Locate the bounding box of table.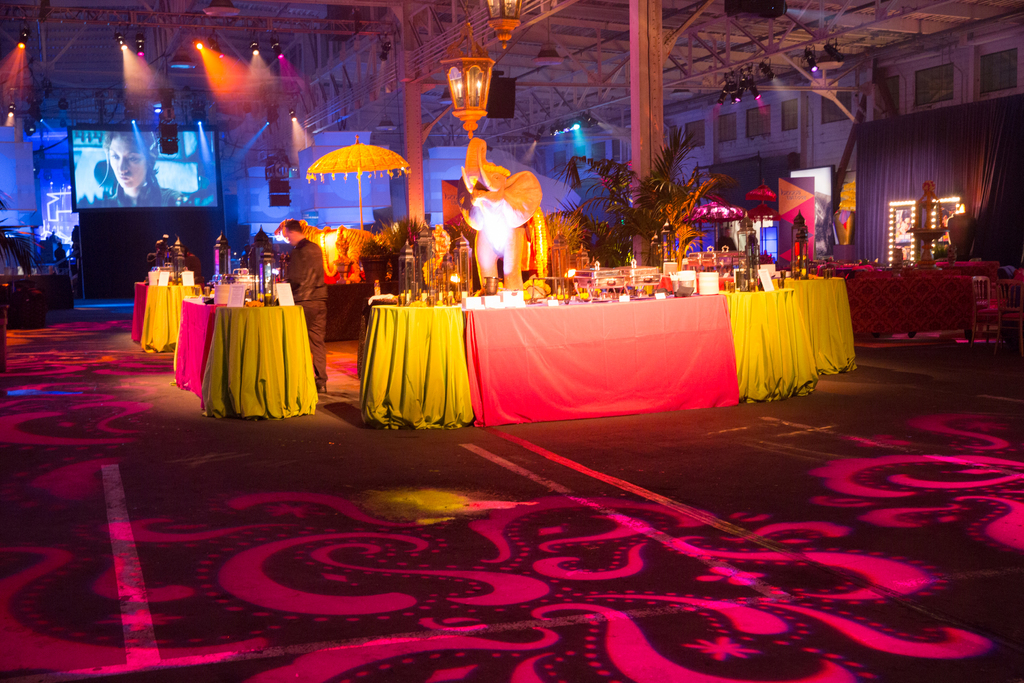
Bounding box: (182, 293, 257, 395).
